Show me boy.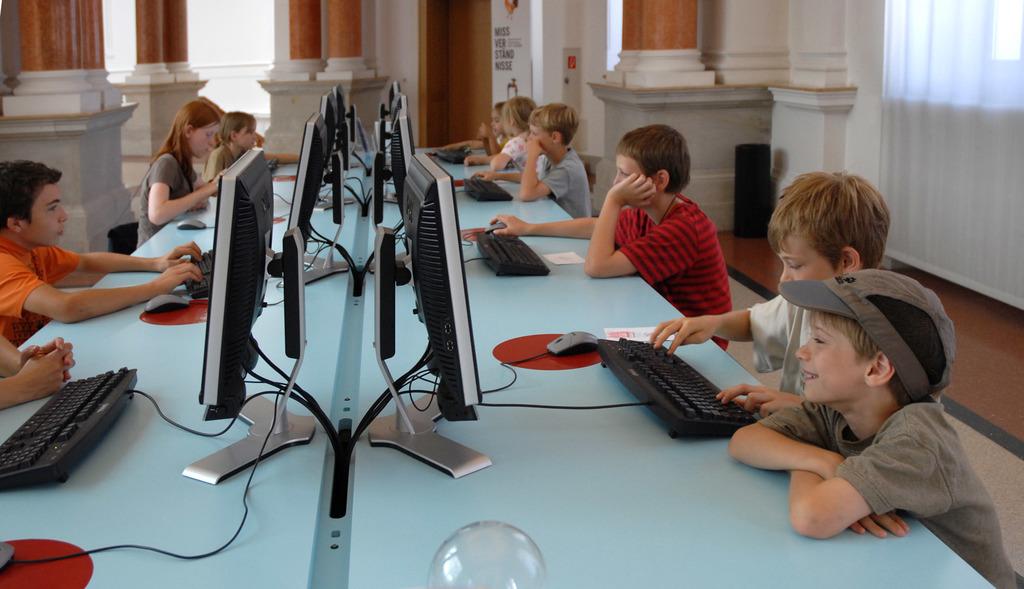
boy is here: rect(463, 95, 556, 188).
